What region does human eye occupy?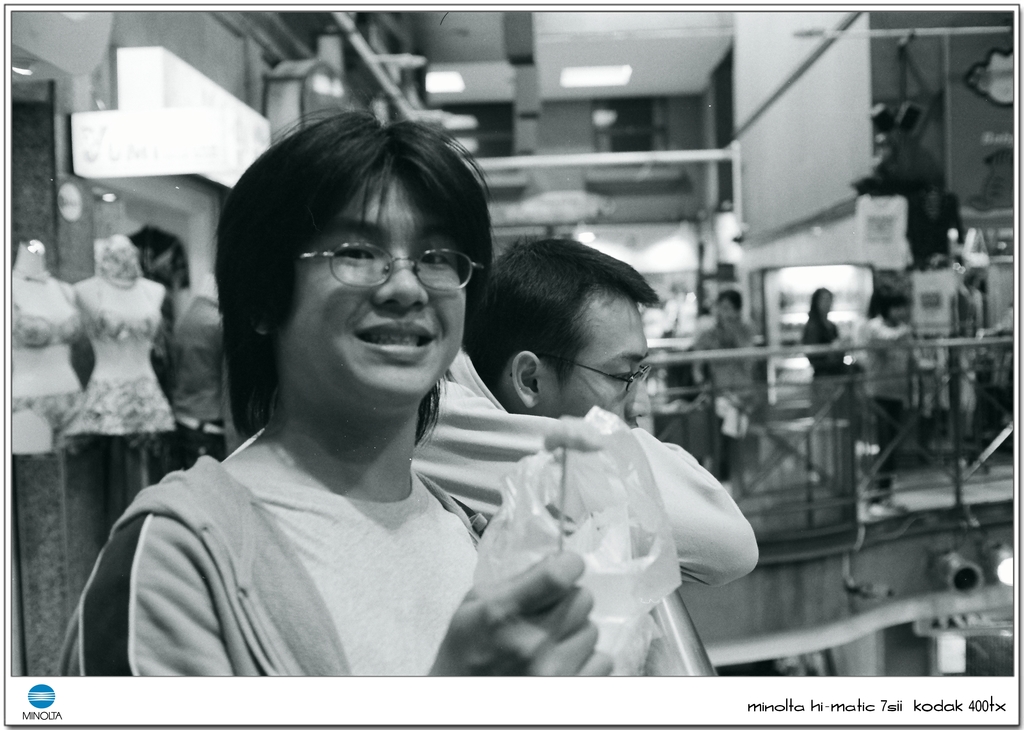
locate(328, 236, 378, 266).
